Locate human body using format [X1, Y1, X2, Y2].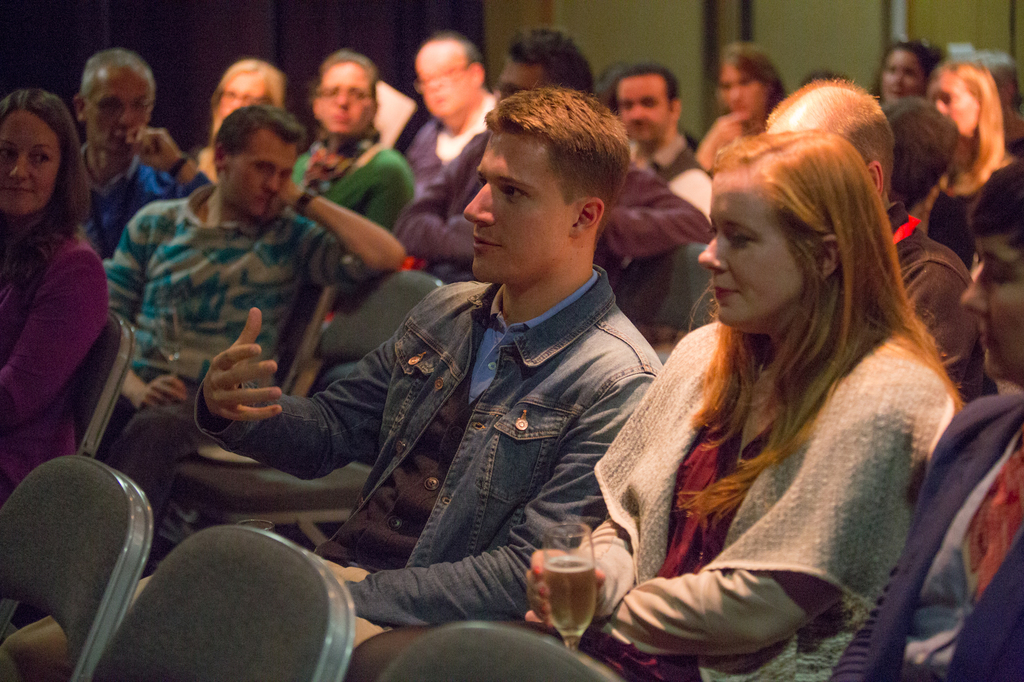
[923, 63, 1013, 256].
